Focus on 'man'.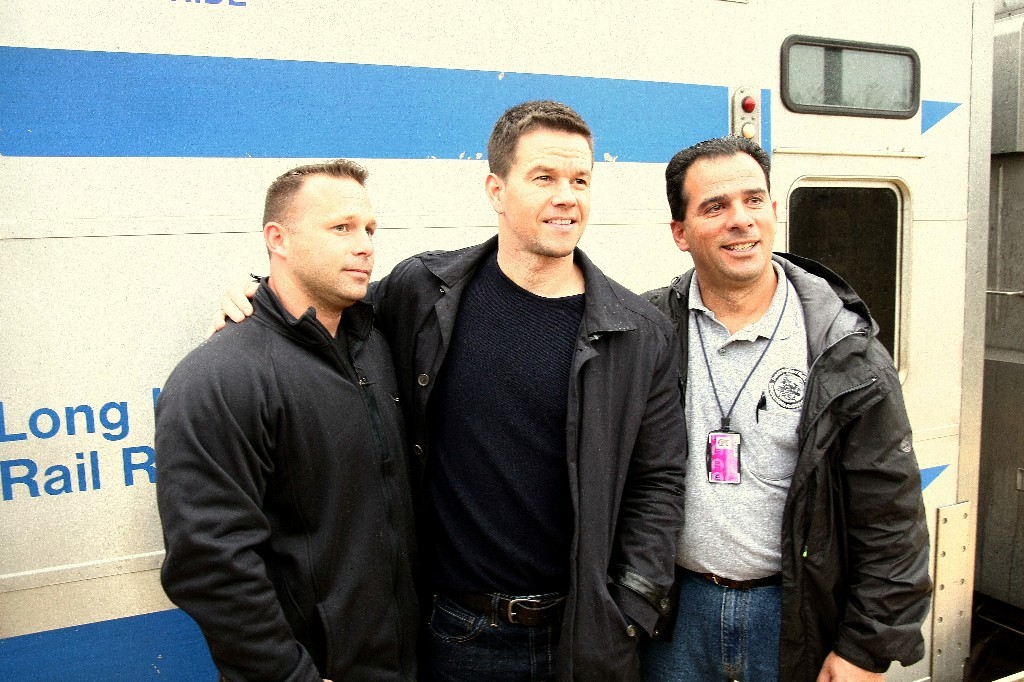
Focused at locate(213, 94, 688, 680).
